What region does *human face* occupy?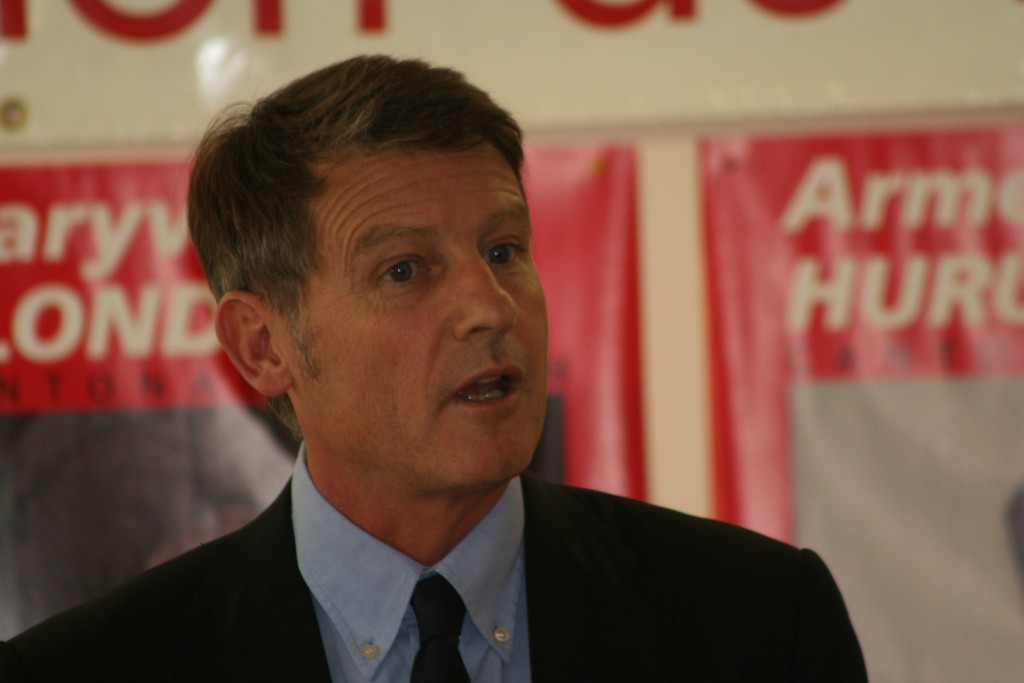
crop(271, 143, 544, 481).
